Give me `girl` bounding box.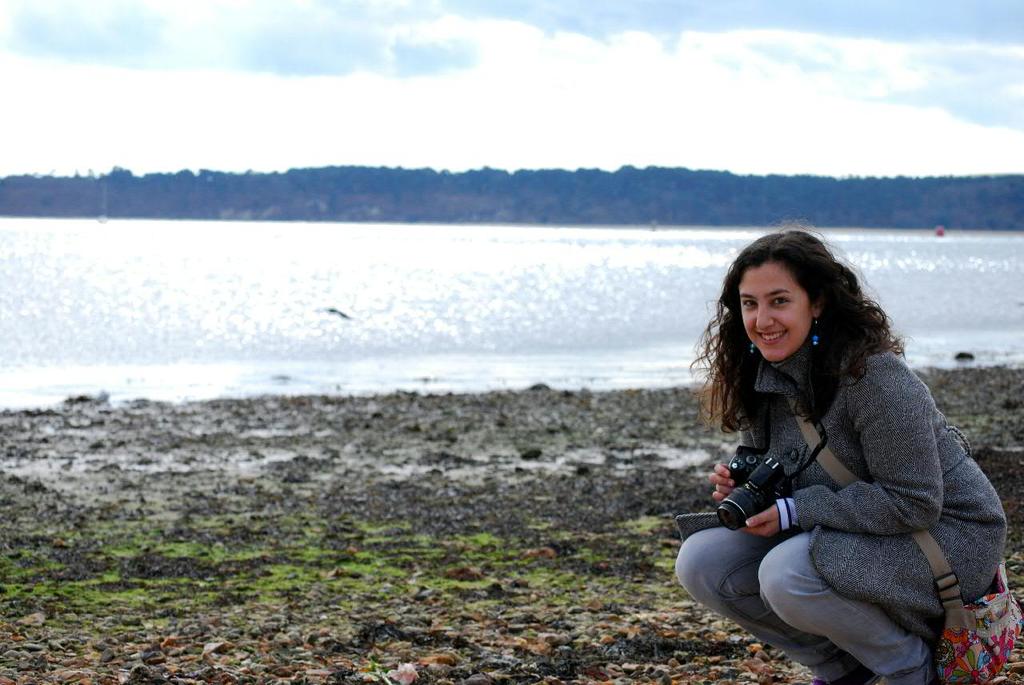
(x1=672, y1=219, x2=1010, y2=684).
